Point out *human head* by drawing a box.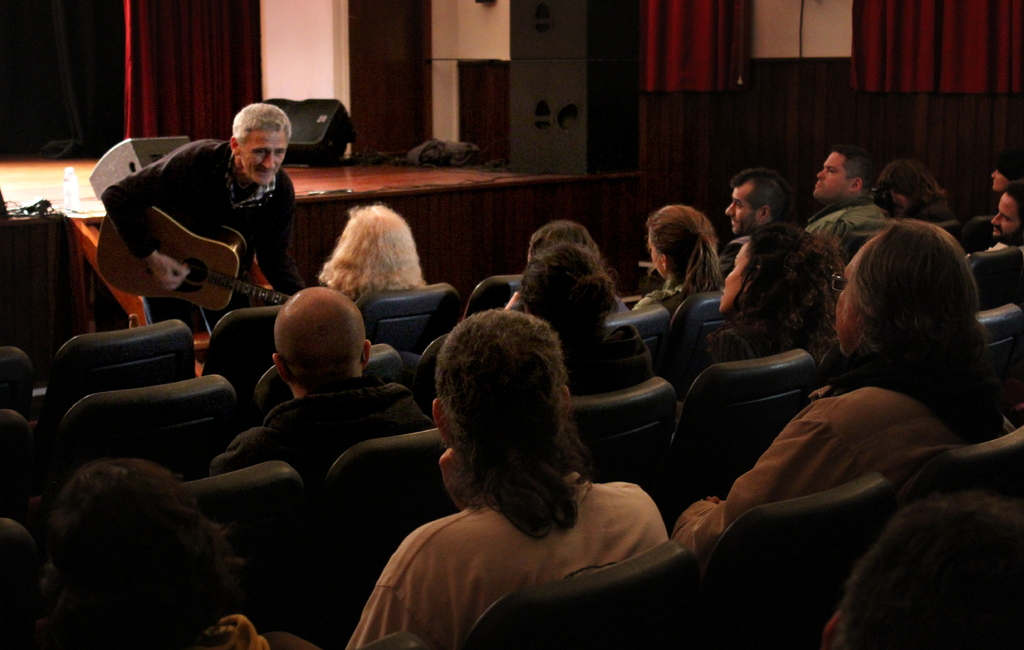
(337, 204, 414, 284).
